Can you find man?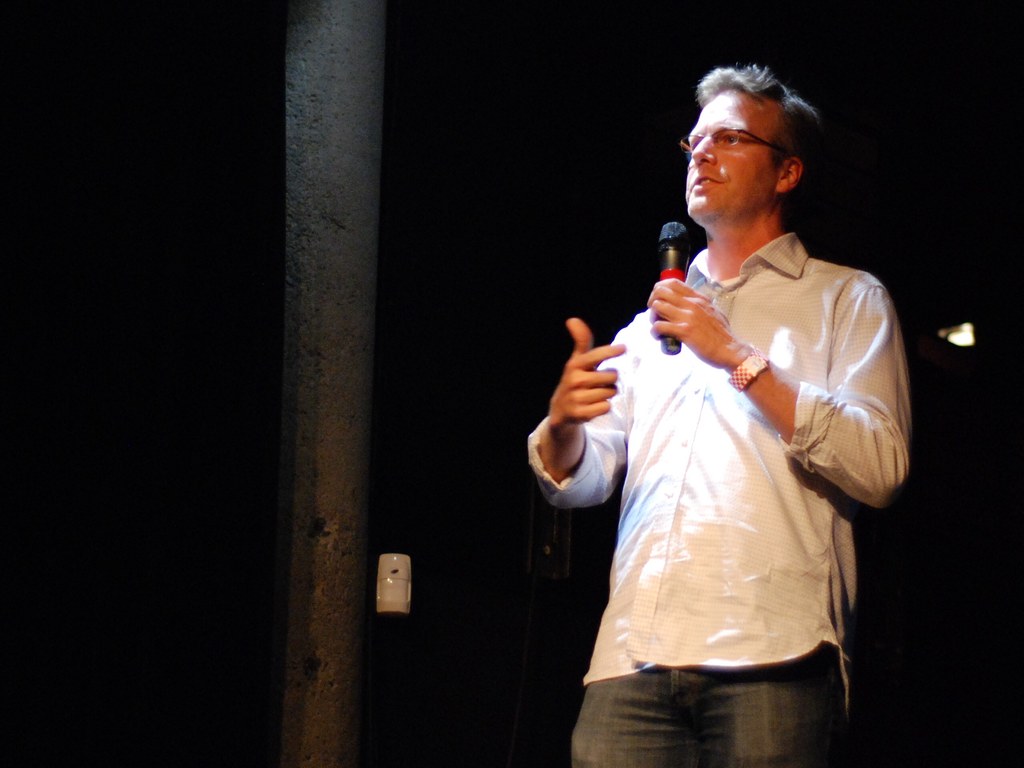
Yes, bounding box: <region>536, 86, 909, 767</region>.
